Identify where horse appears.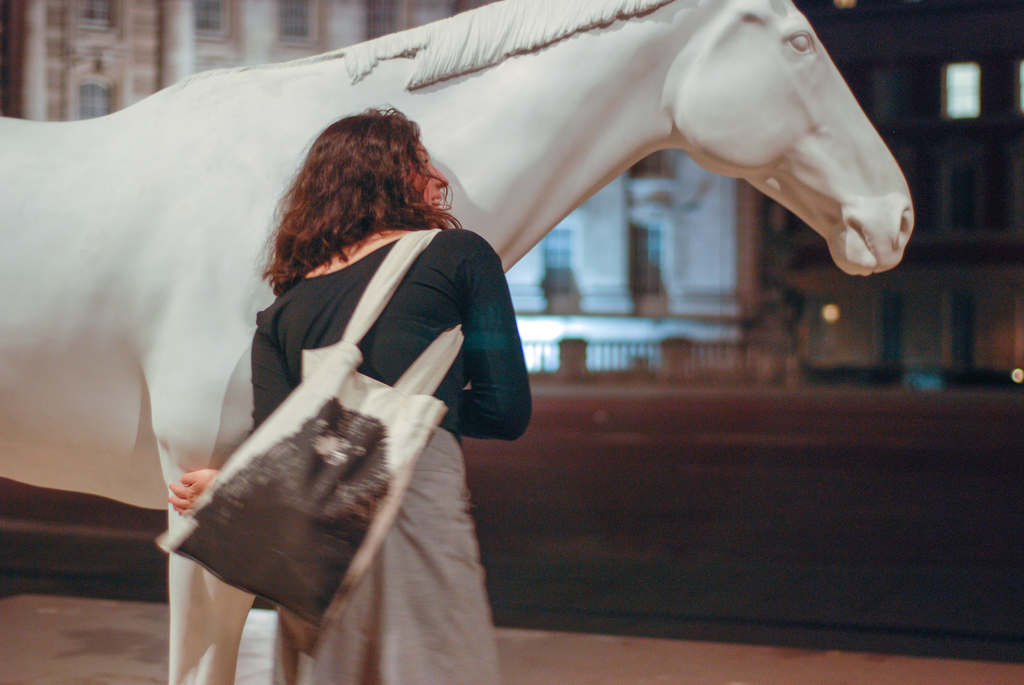
Appears at region(0, 0, 913, 684).
